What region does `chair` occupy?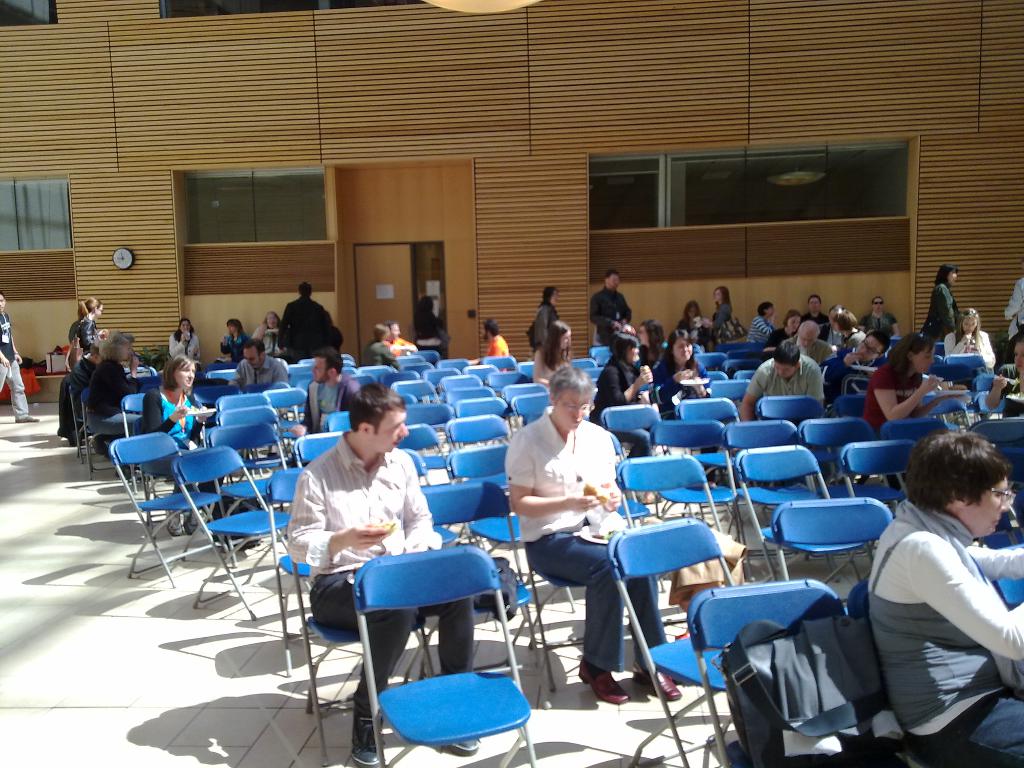
pyautogui.locateOnScreen(841, 442, 916, 501).
